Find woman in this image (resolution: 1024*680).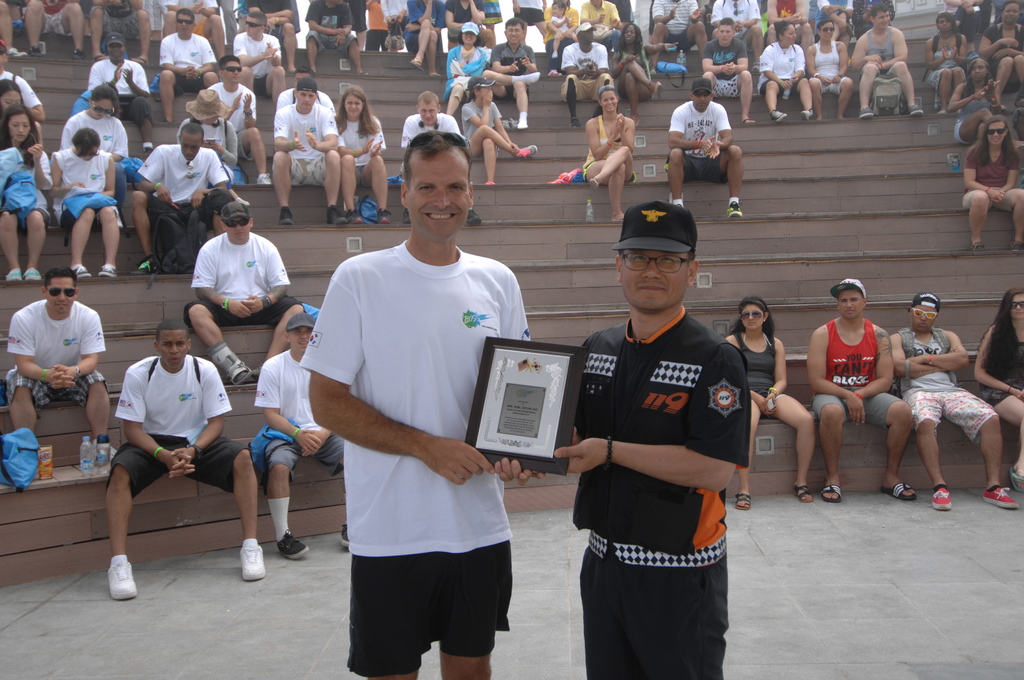
pyautogui.locateOnScreen(173, 88, 256, 209).
